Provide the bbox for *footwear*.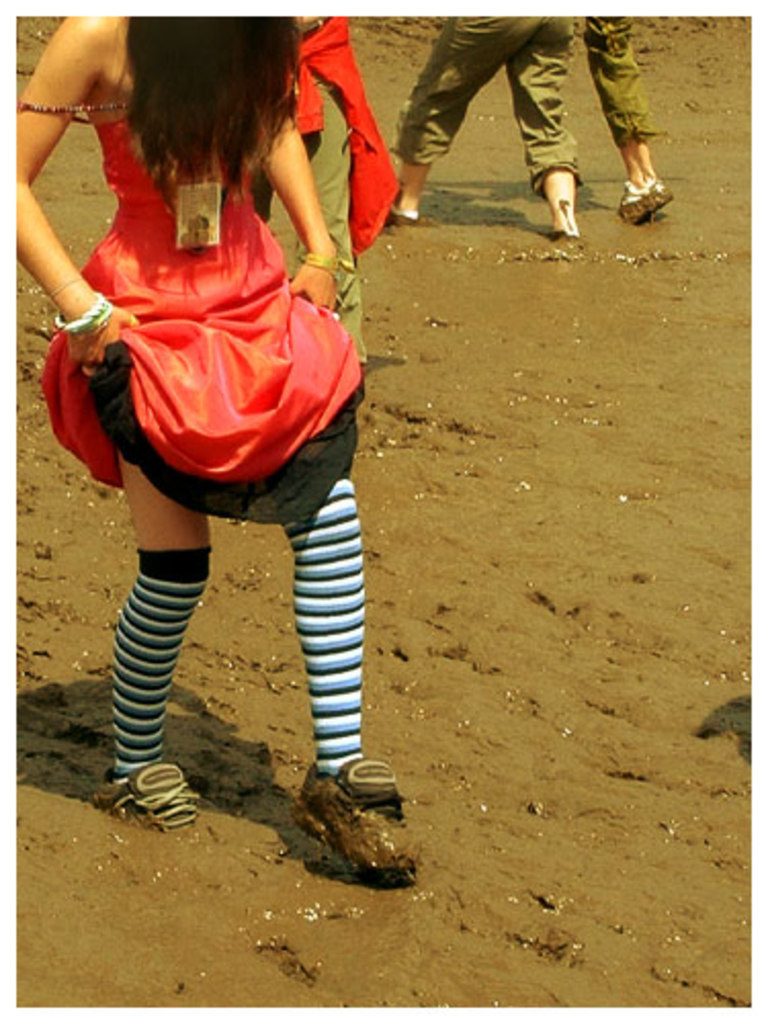
383 197 420 233.
